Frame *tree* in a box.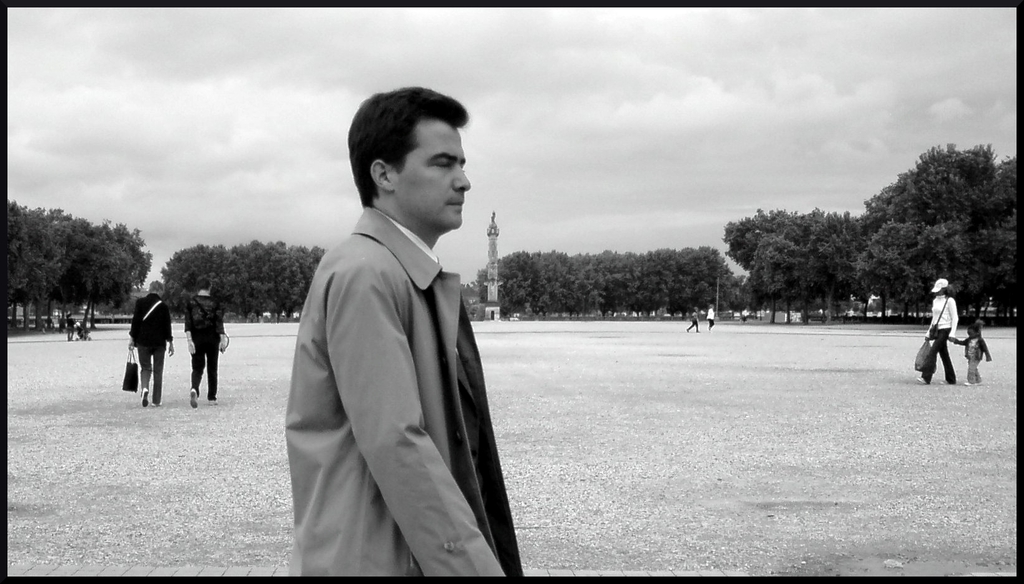
728,207,866,298.
